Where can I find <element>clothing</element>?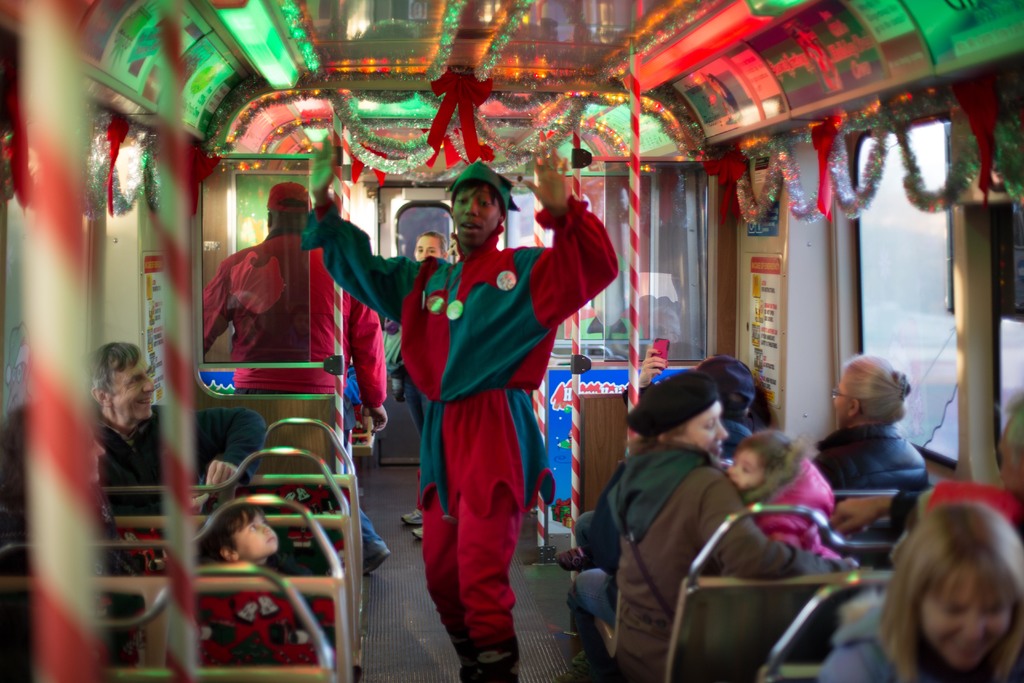
You can find it at 812 422 931 494.
